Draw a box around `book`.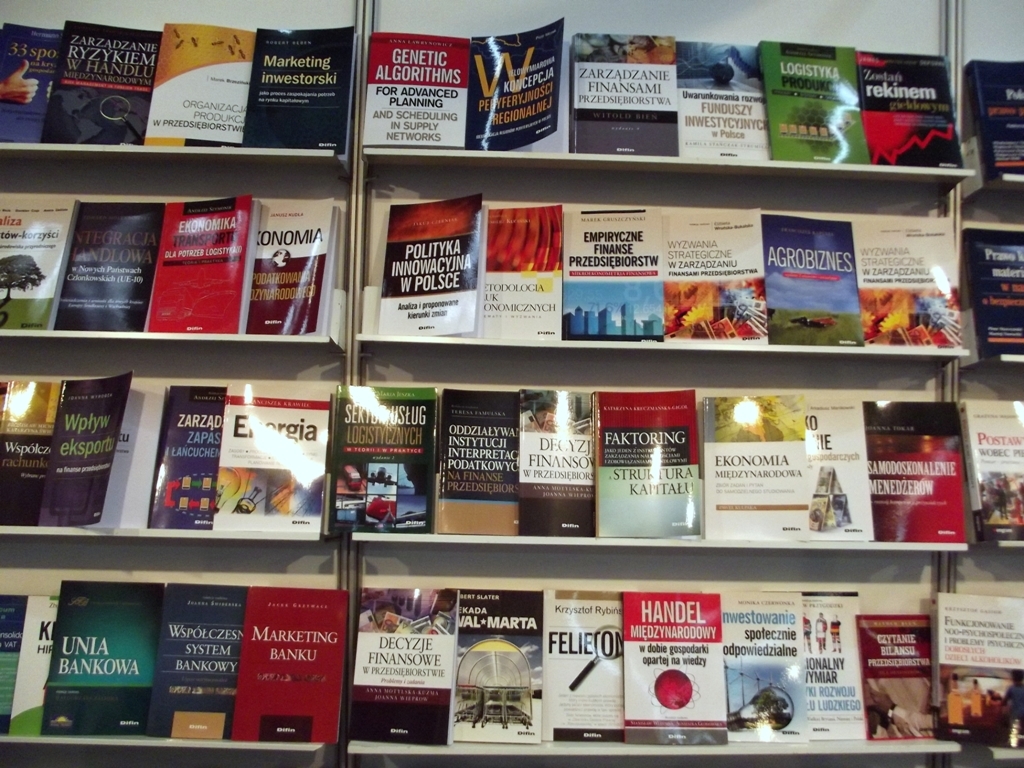
box(432, 388, 517, 537).
